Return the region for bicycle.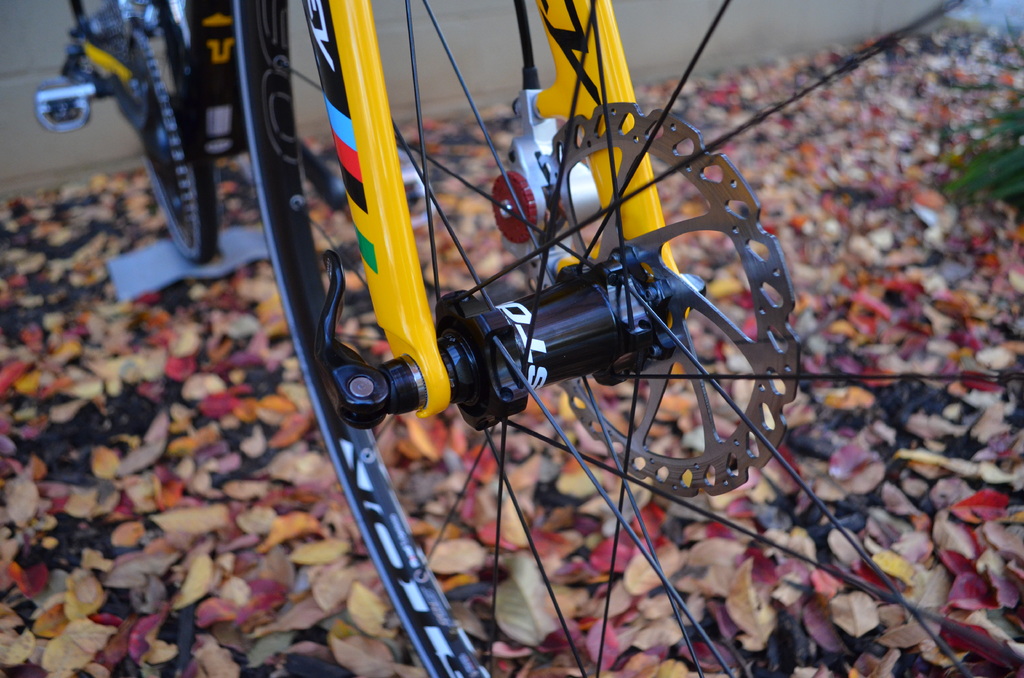
(32, 0, 1023, 677).
